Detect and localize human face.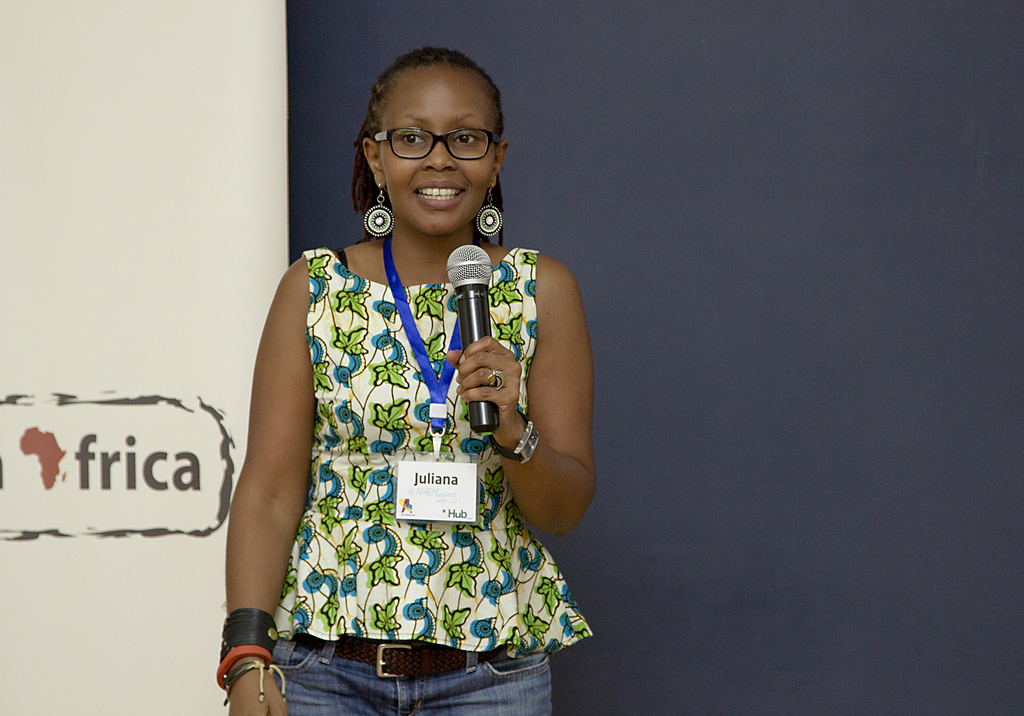
Localized at <box>380,71,503,234</box>.
